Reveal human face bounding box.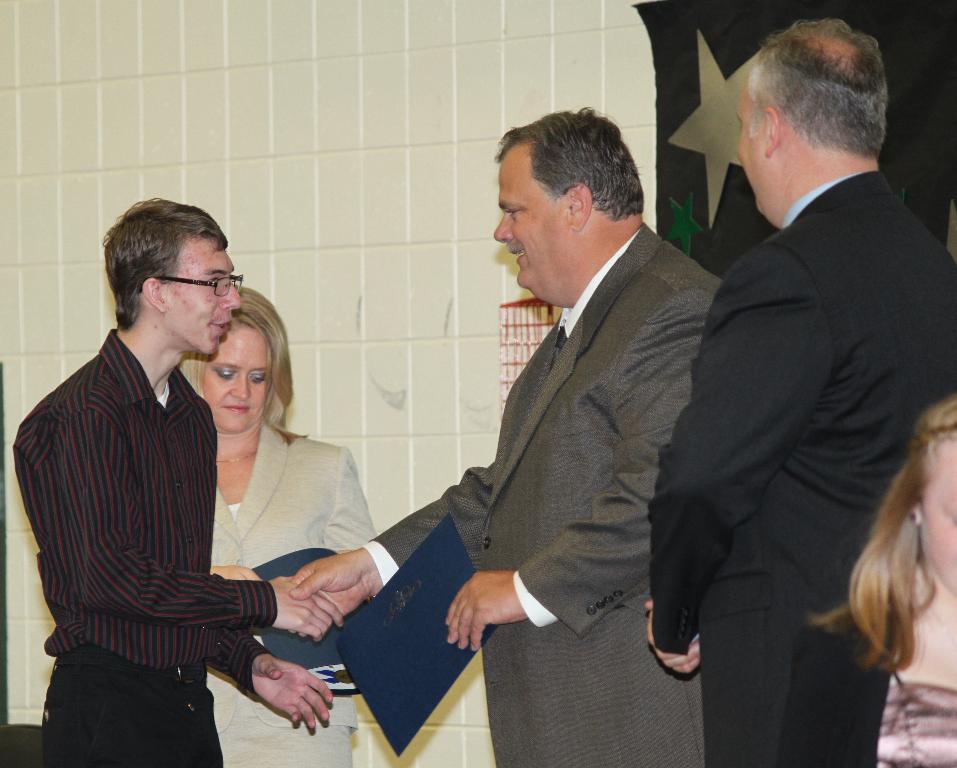
Revealed: x1=162 y1=236 x2=246 y2=360.
